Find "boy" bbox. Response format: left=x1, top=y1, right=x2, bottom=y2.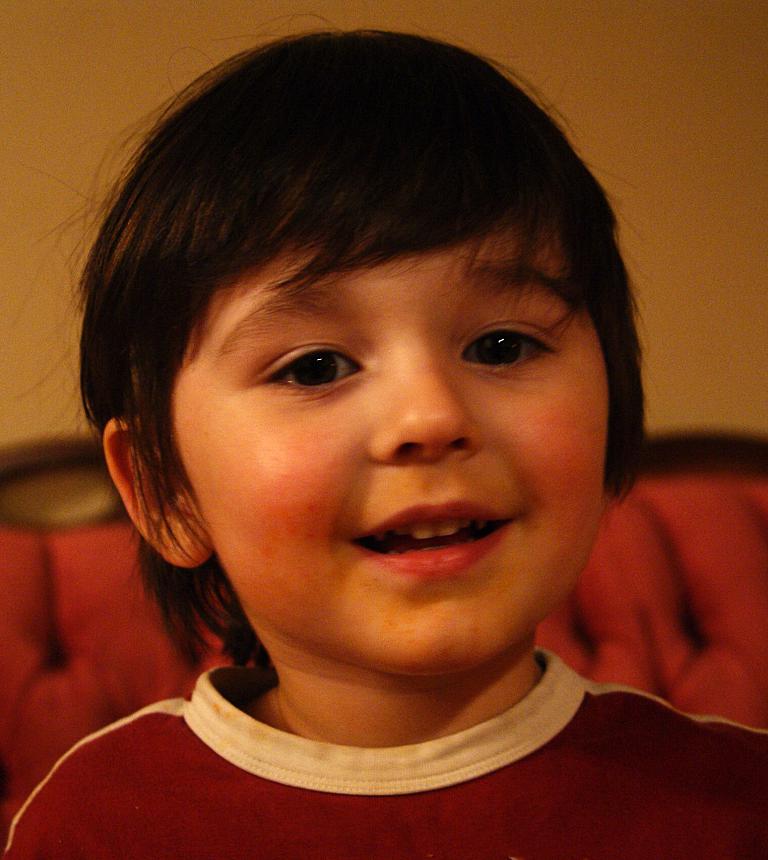
left=38, top=41, right=752, bottom=859.
